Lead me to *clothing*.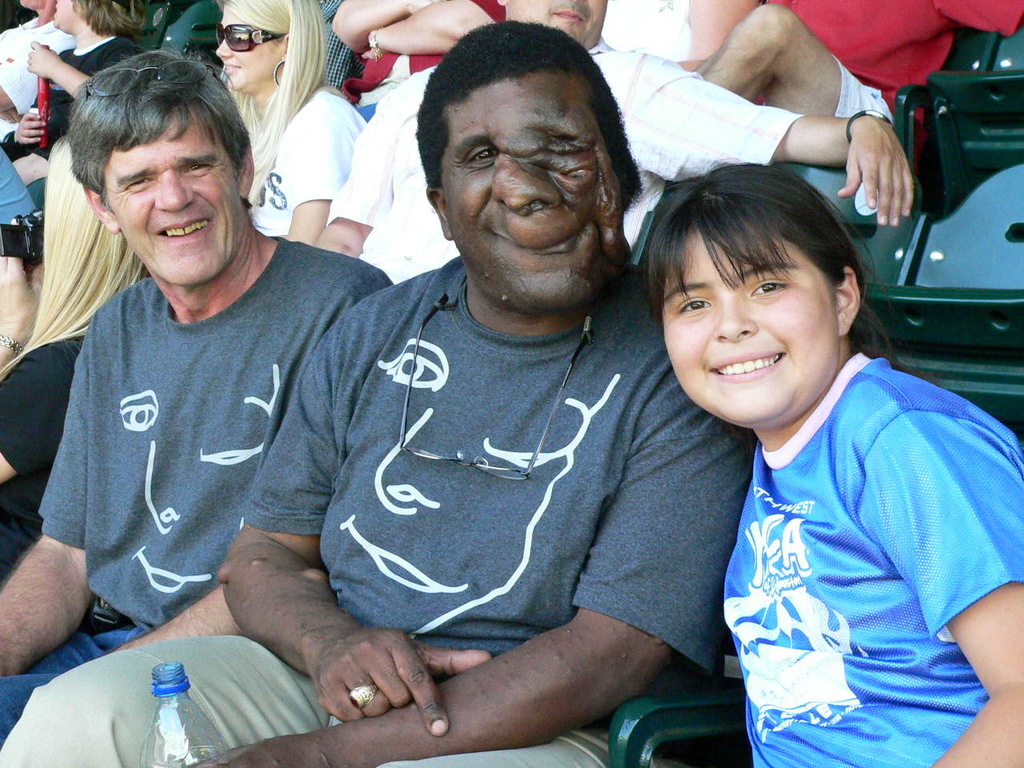
Lead to [368, 44, 800, 288].
